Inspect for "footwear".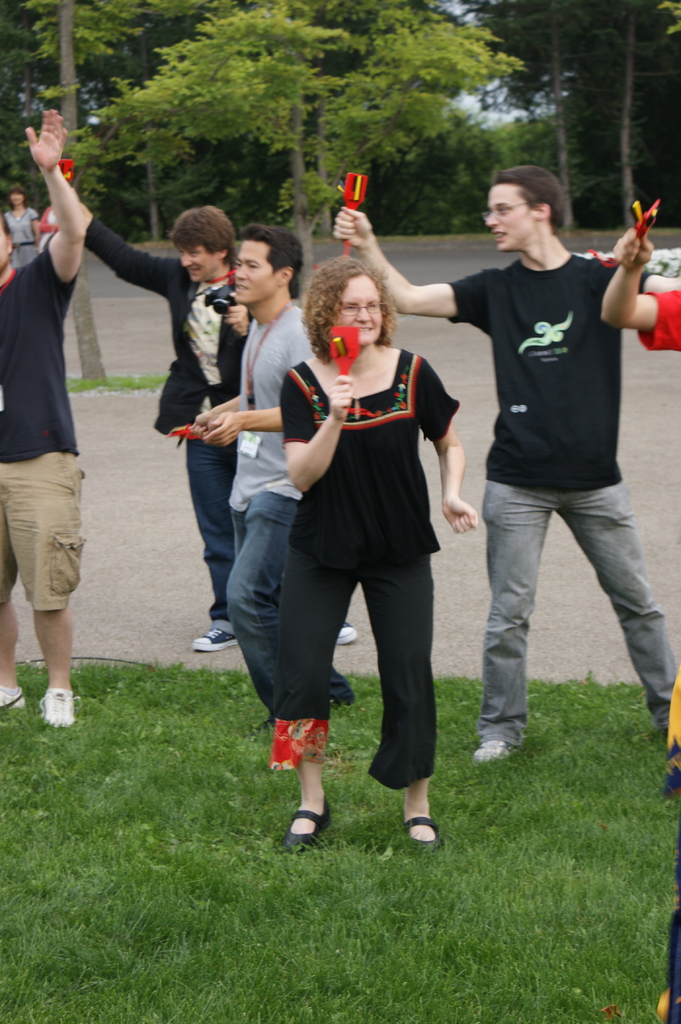
Inspection: bbox(280, 796, 332, 855).
